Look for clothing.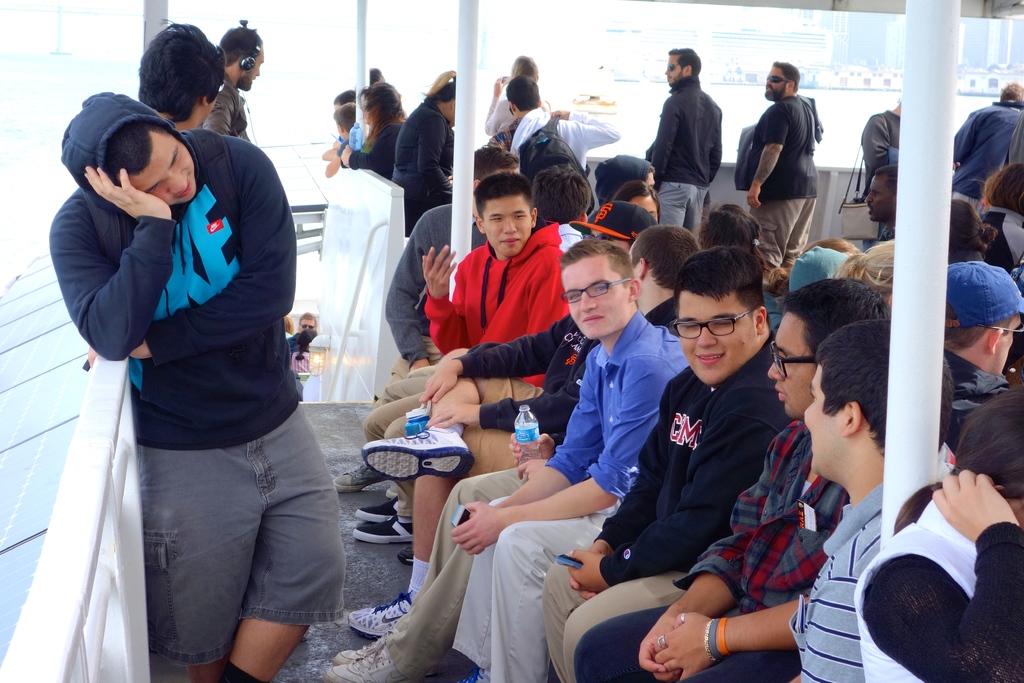
Found: select_region(859, 493, 1023, 682).
